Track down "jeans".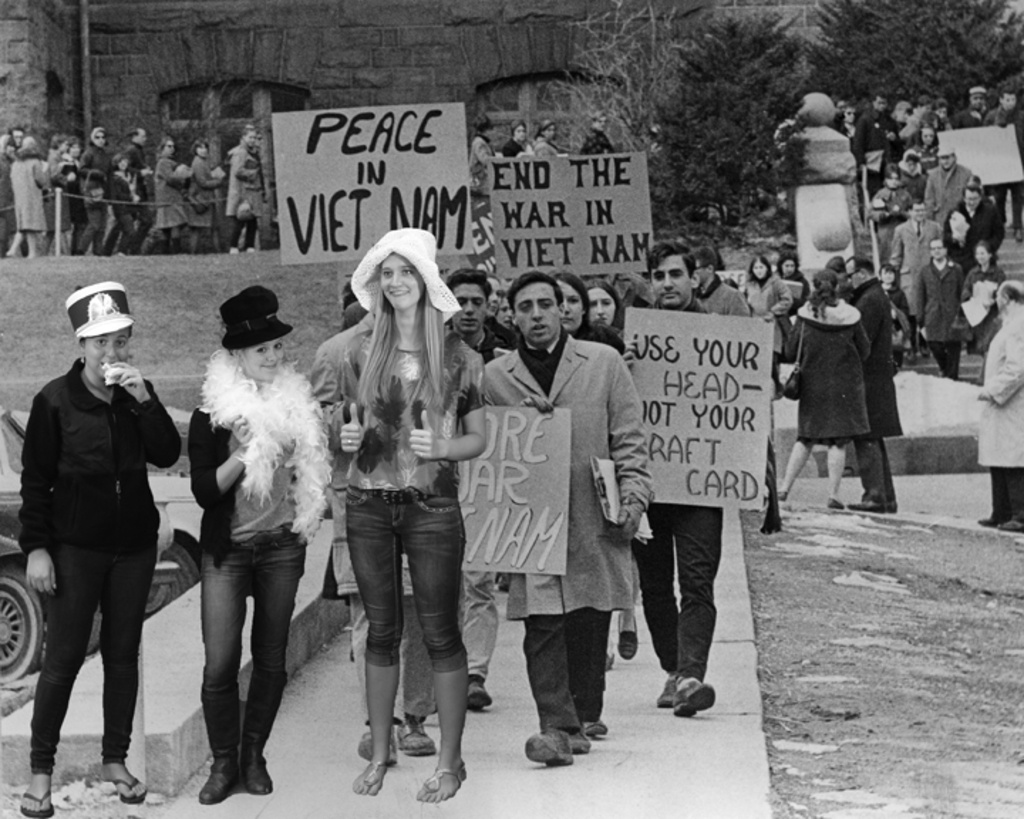
Tracked to left=475, top=567, right=502, bottom=671.
